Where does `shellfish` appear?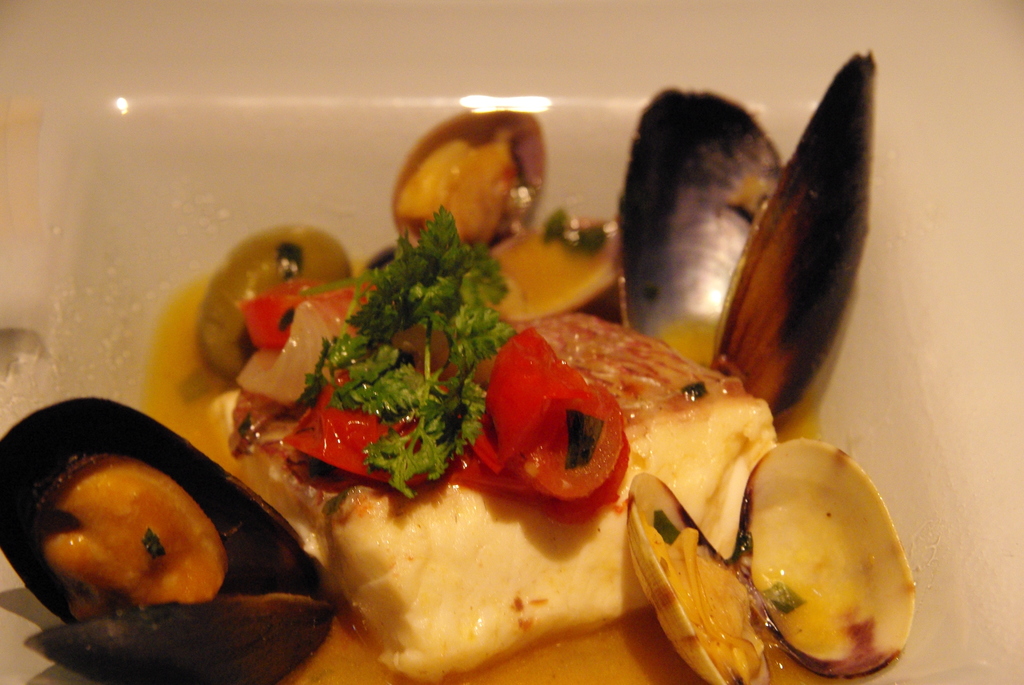
Appears at <bbox>387, 104, 616, 328</bbox>.
